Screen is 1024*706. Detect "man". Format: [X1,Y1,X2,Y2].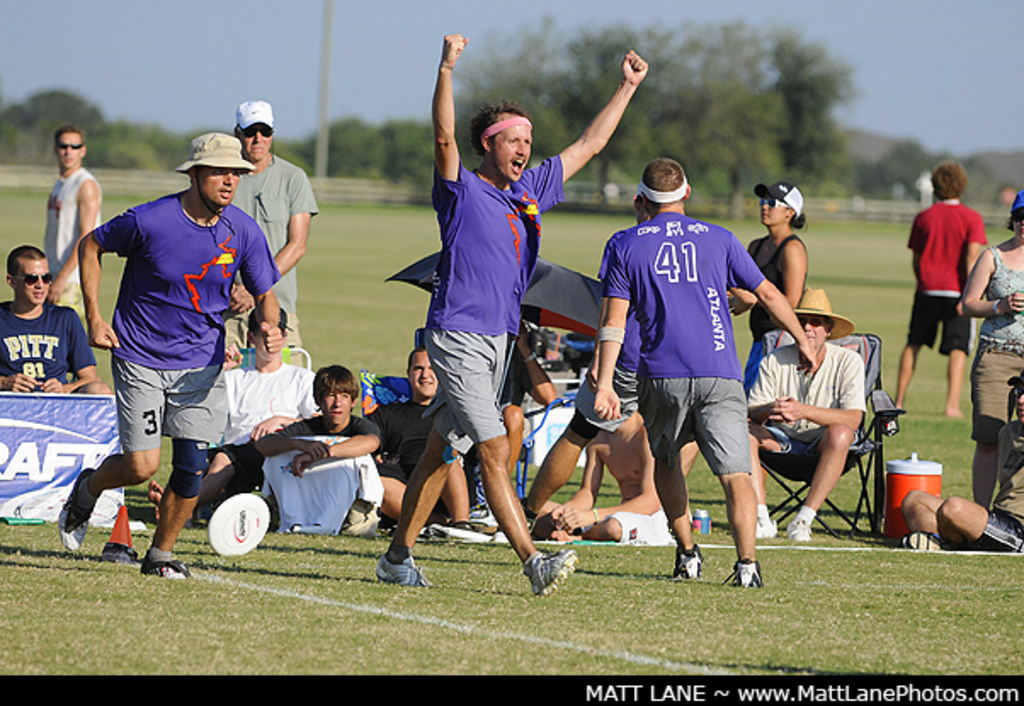
[908,160,990,424].
